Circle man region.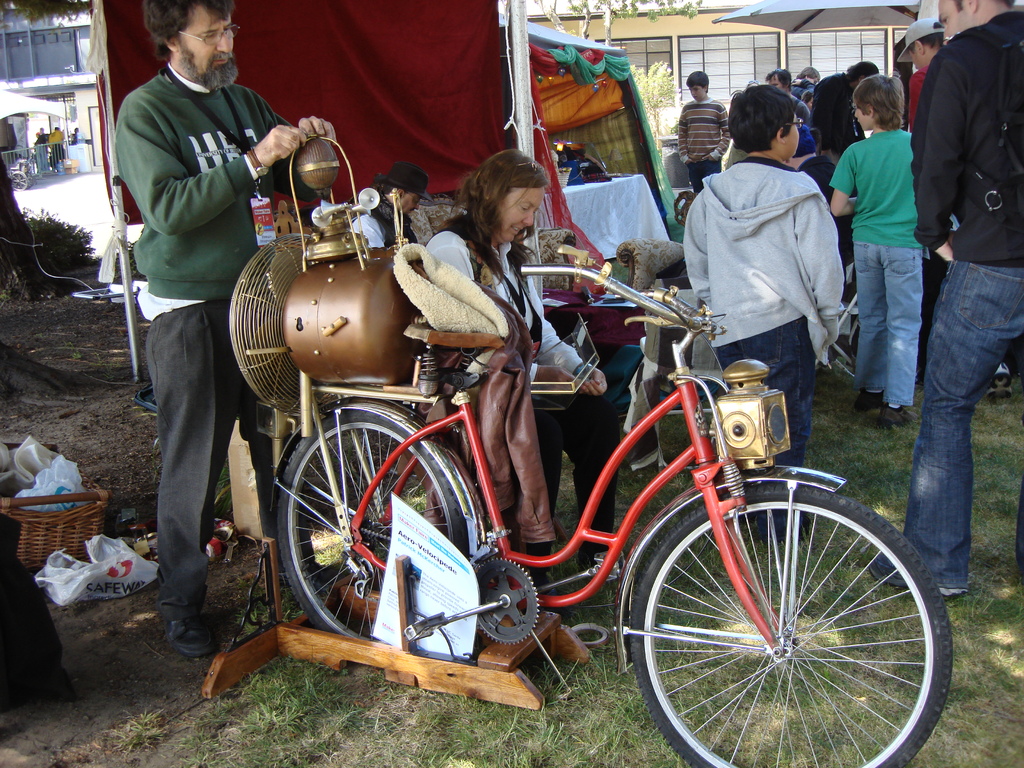
Region: 785, 125, 858, 371.
